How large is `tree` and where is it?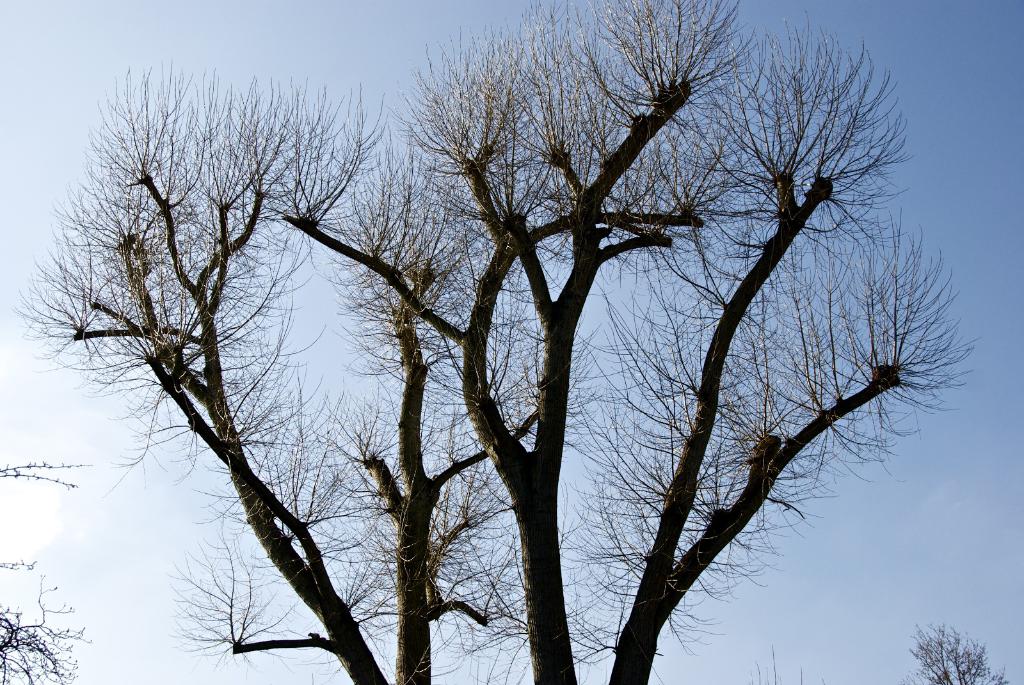
Bounding box: locate(0, 460, 93, 684).
